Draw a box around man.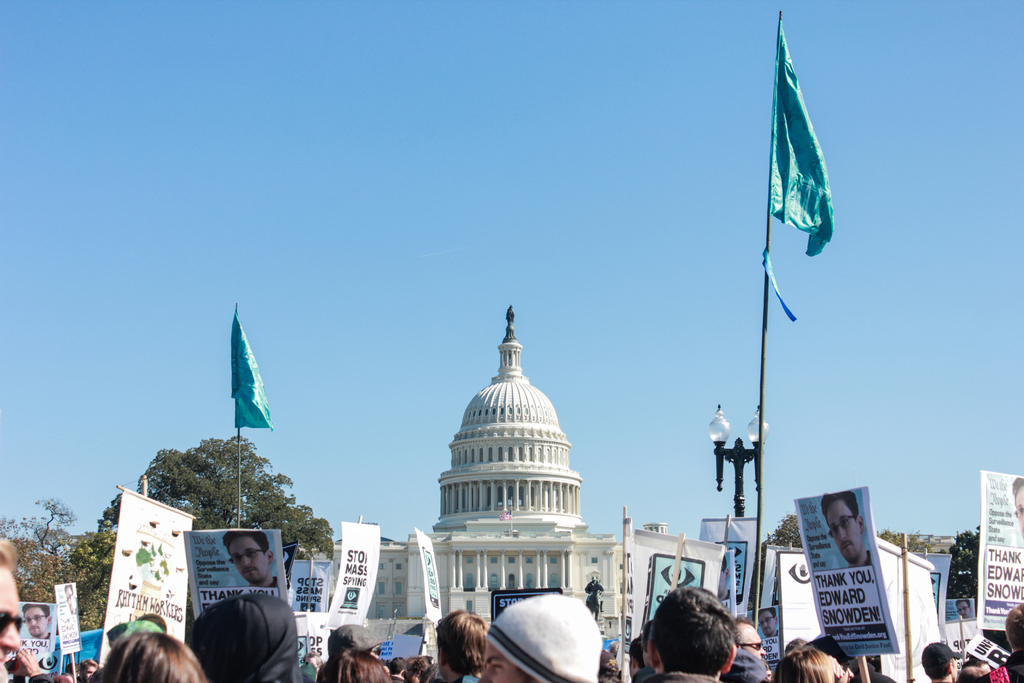
region(476, 593, 600, 682).
